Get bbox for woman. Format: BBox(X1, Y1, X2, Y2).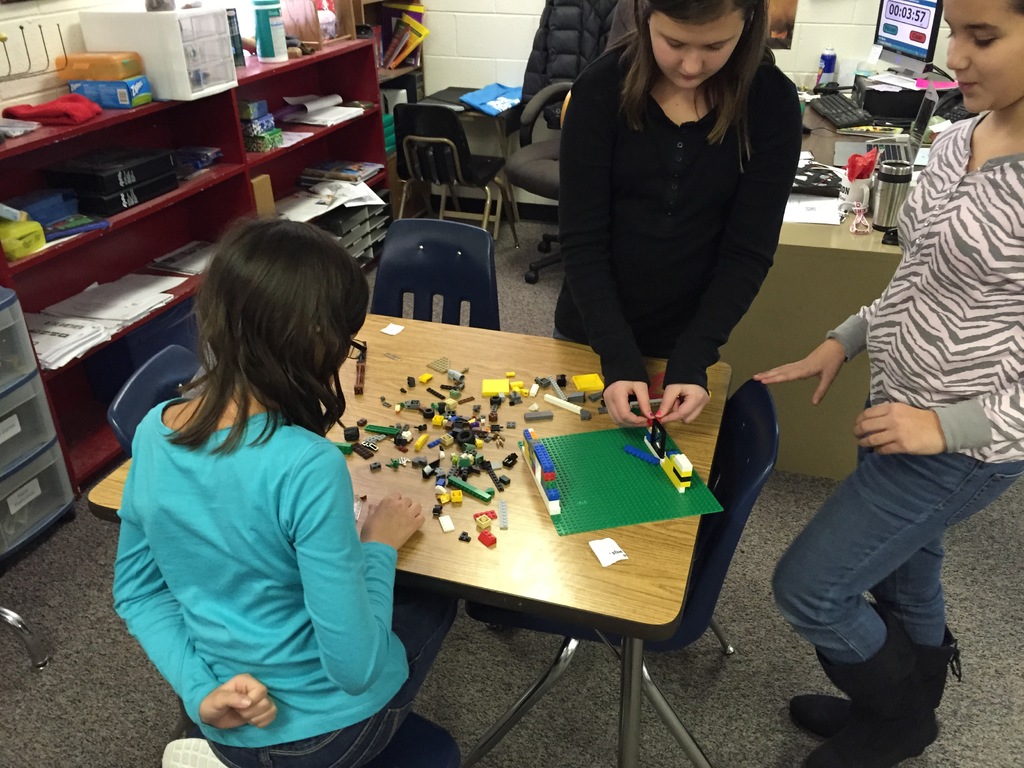
BBox(753, 1, 1023, 765).
